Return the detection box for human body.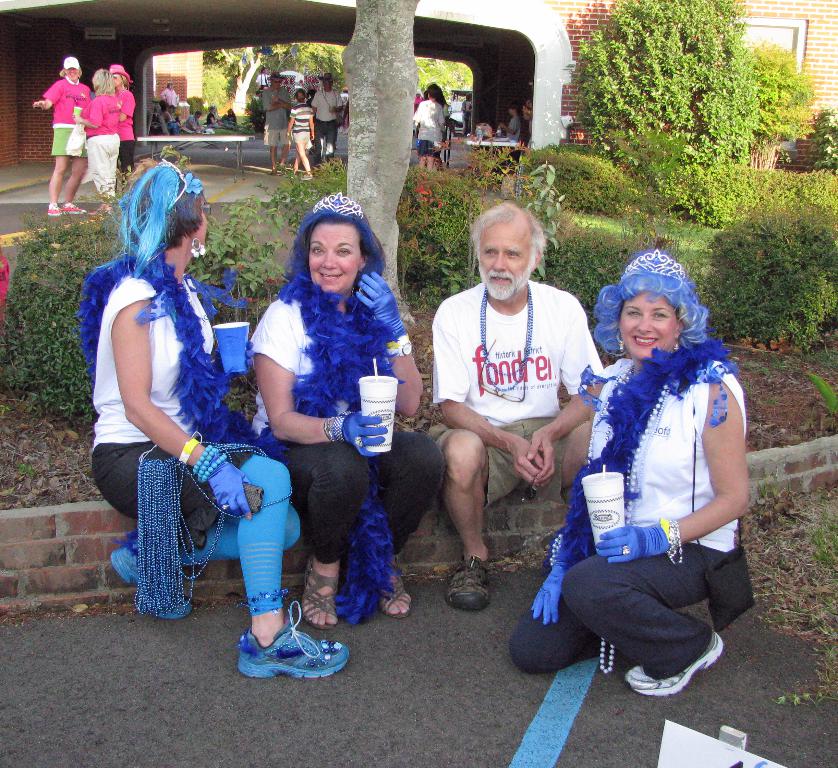
locate(506, 348, 754, 697).
